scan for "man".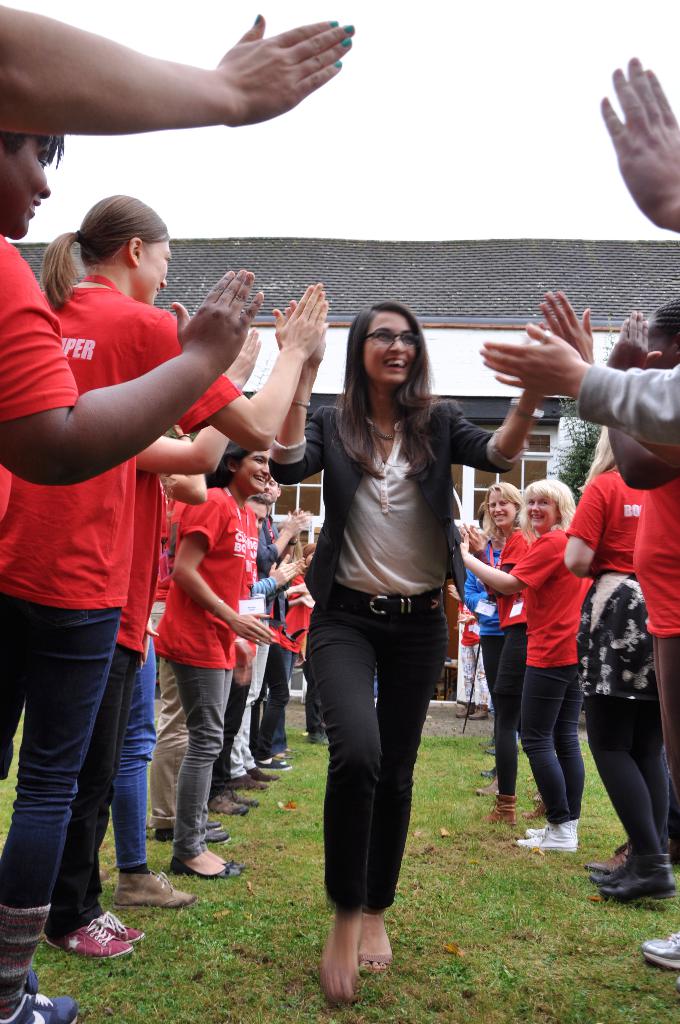
Scan result: [x1=588, y1=54, x2=679, y2=233].
